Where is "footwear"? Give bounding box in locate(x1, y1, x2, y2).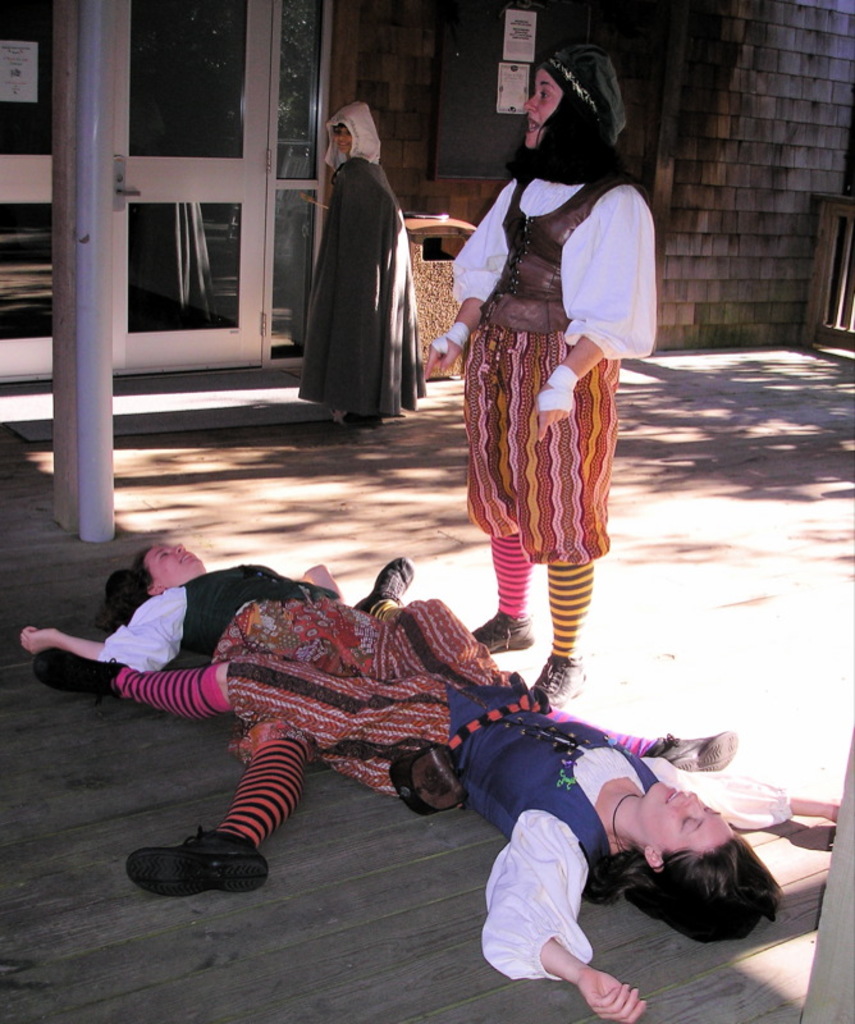
locate(31, 646, 128, 700).
